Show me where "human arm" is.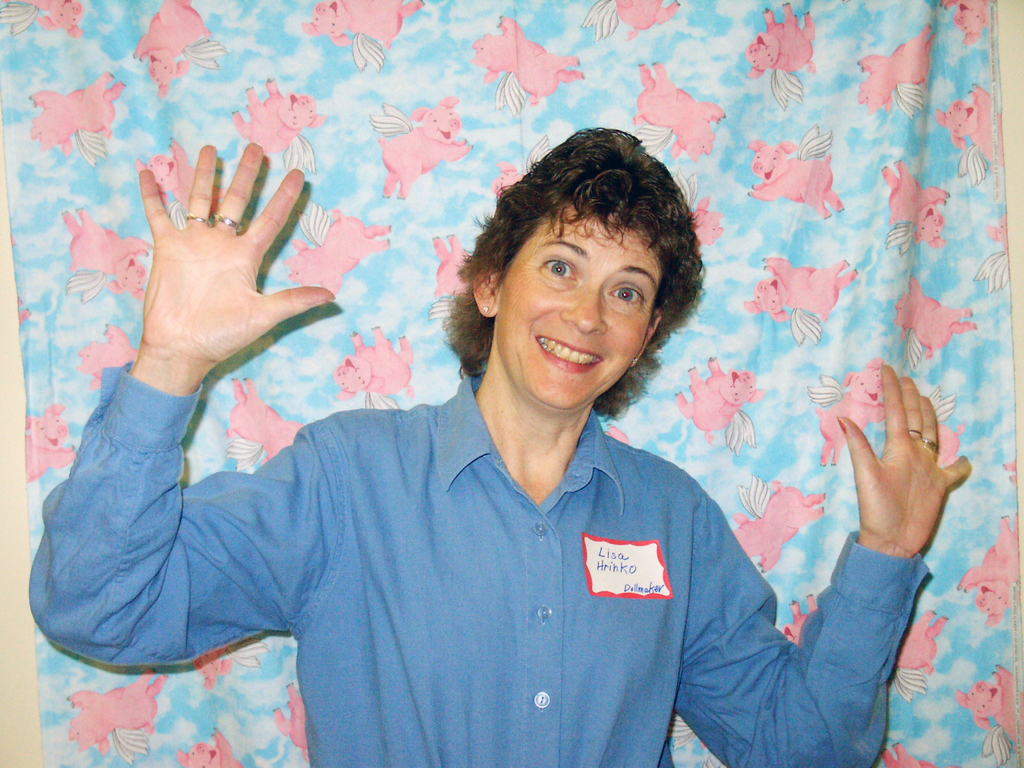
"human arm" is at pyautogui.locateOnScreen(52, 193, 328, 700).
